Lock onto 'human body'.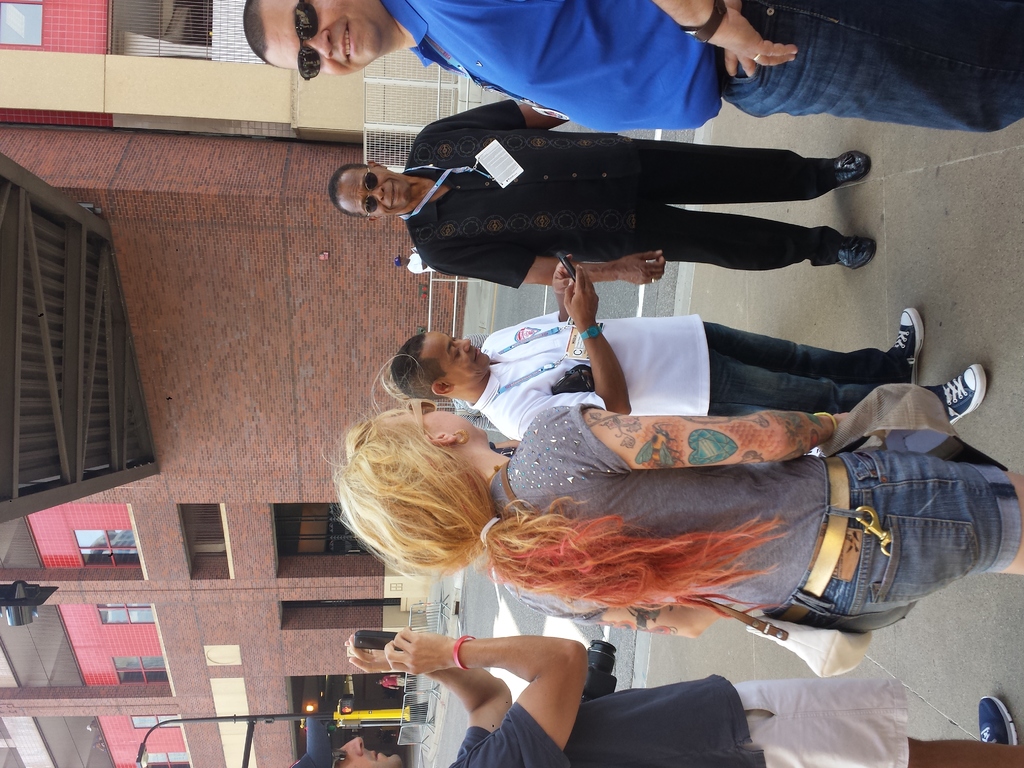
Locked: [385,246,994,451].
